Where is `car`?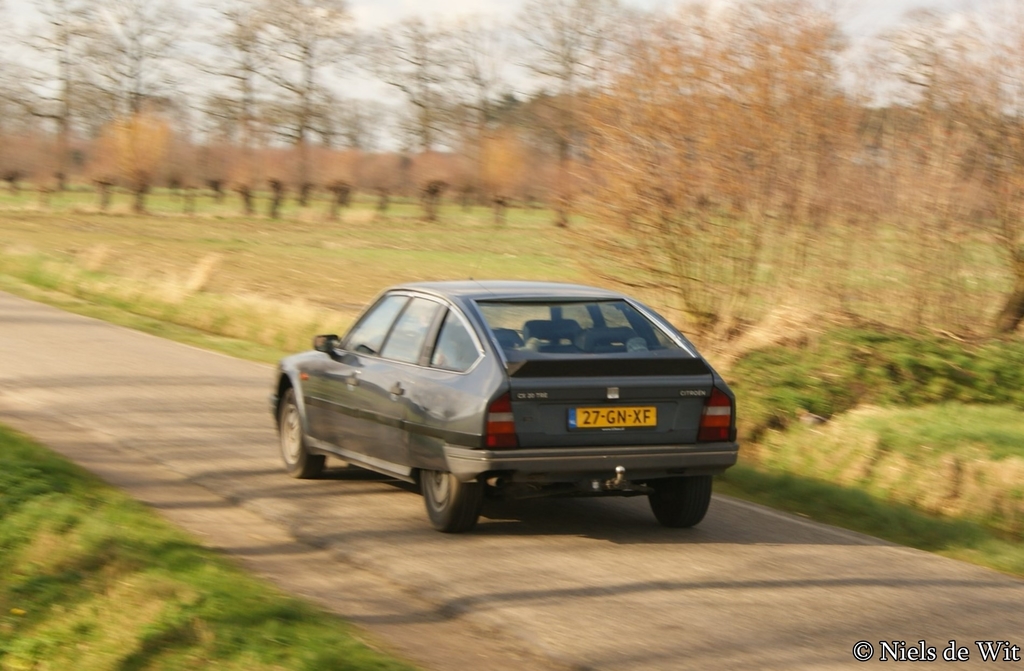
Rect(268, 223, 741, 532).
